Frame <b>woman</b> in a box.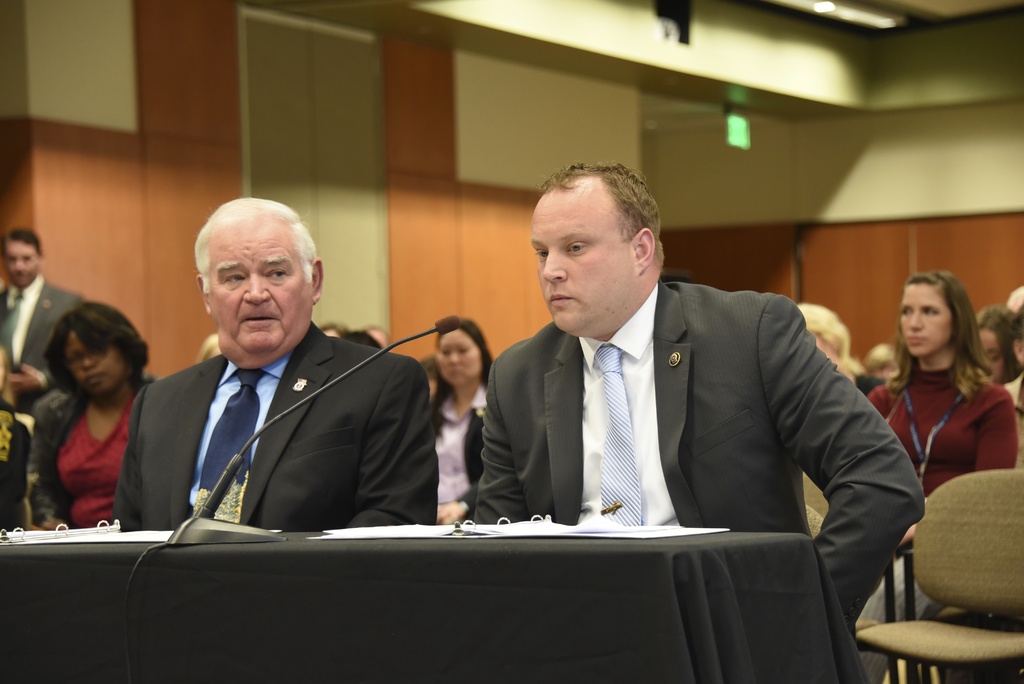
bbox=[862, 273, 1017, 683].
